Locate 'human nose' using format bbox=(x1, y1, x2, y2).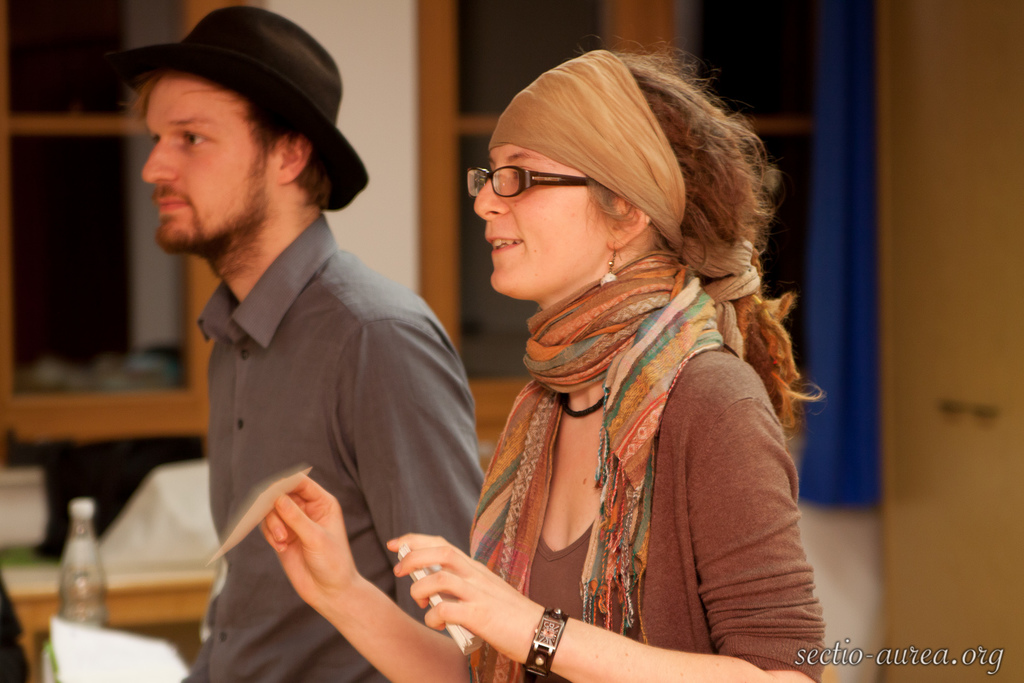
bbox=(138, 134, 177, 186).
